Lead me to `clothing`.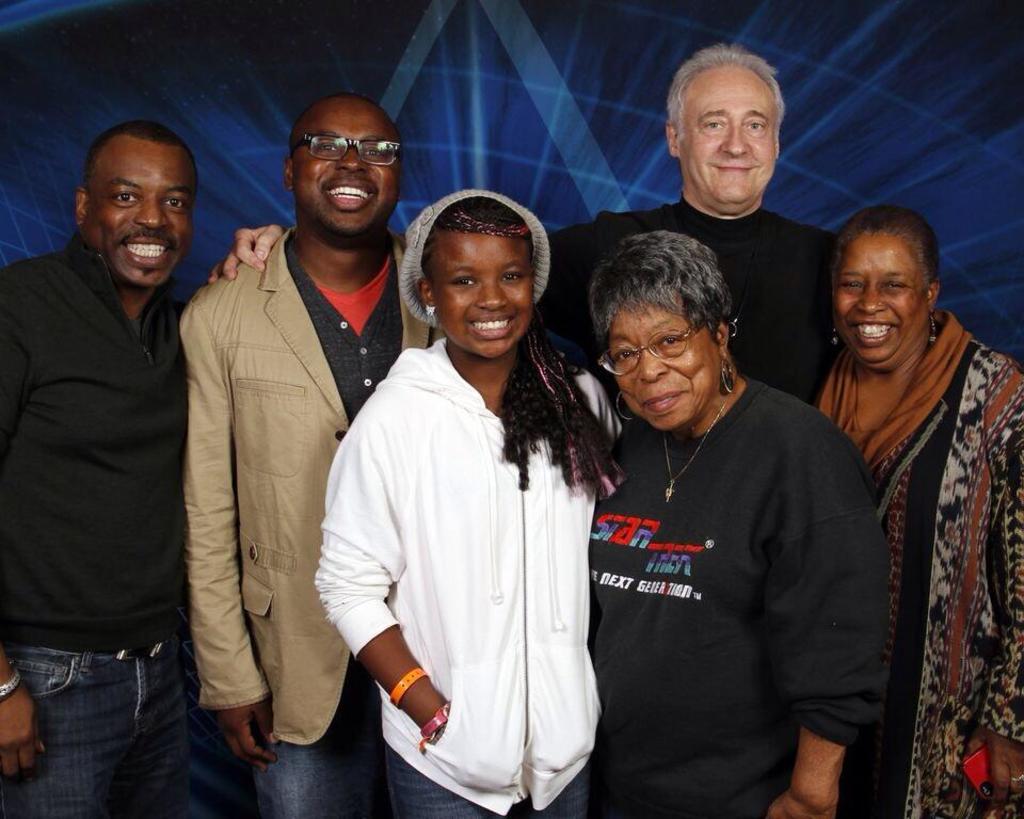
Lead to [left=779, top=309, right=1023, bottom=818].
